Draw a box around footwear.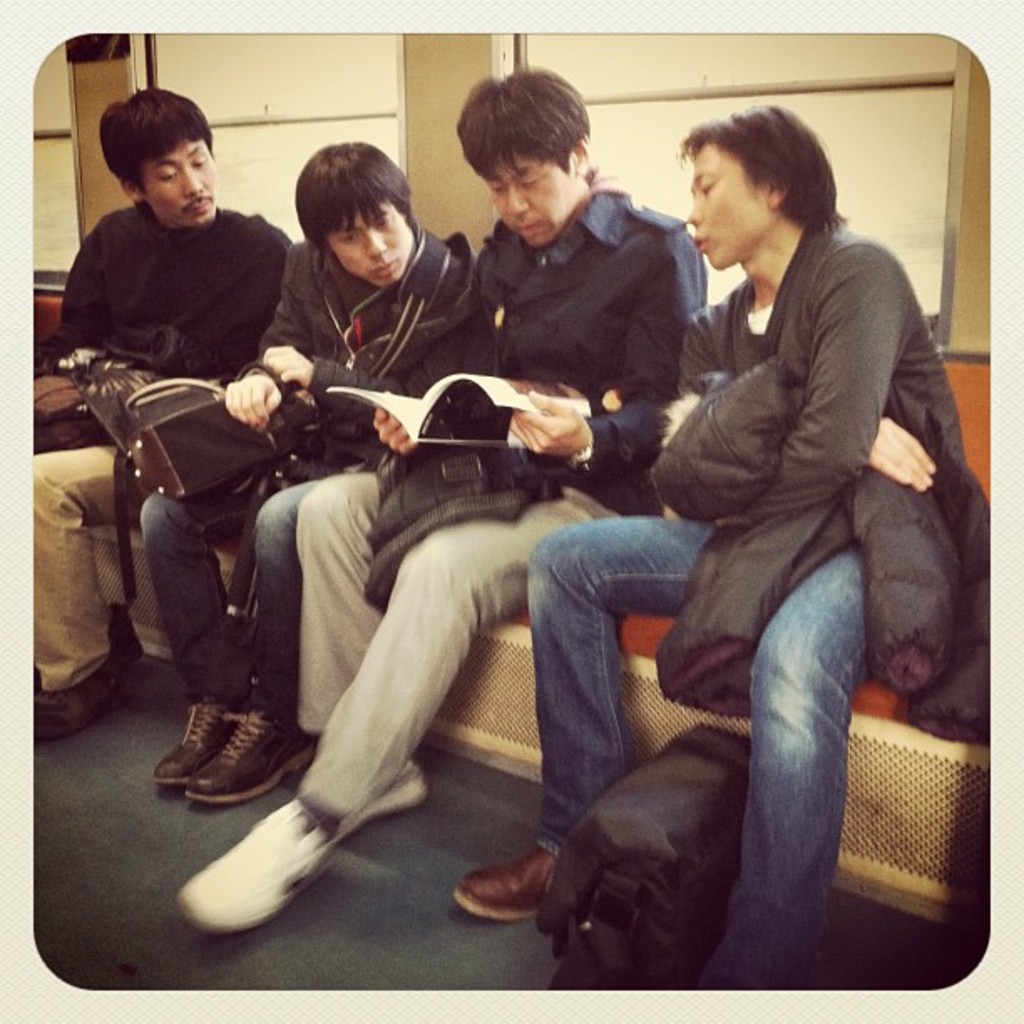
(463, 838, 574, 922).
